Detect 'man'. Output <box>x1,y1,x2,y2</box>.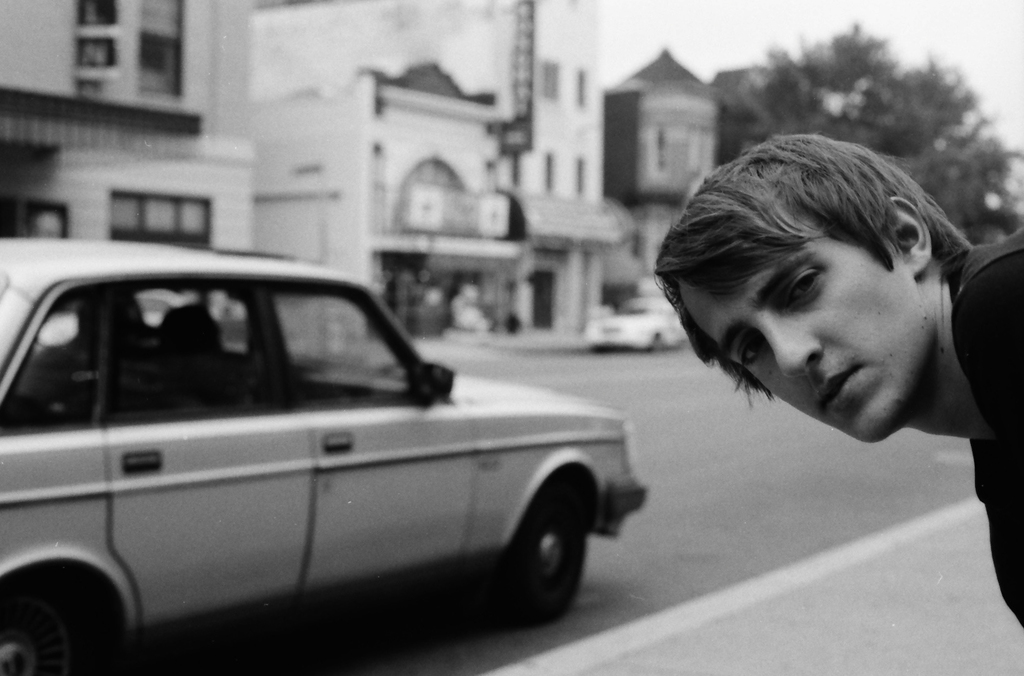
<box>612,139,1023,554</box>.
